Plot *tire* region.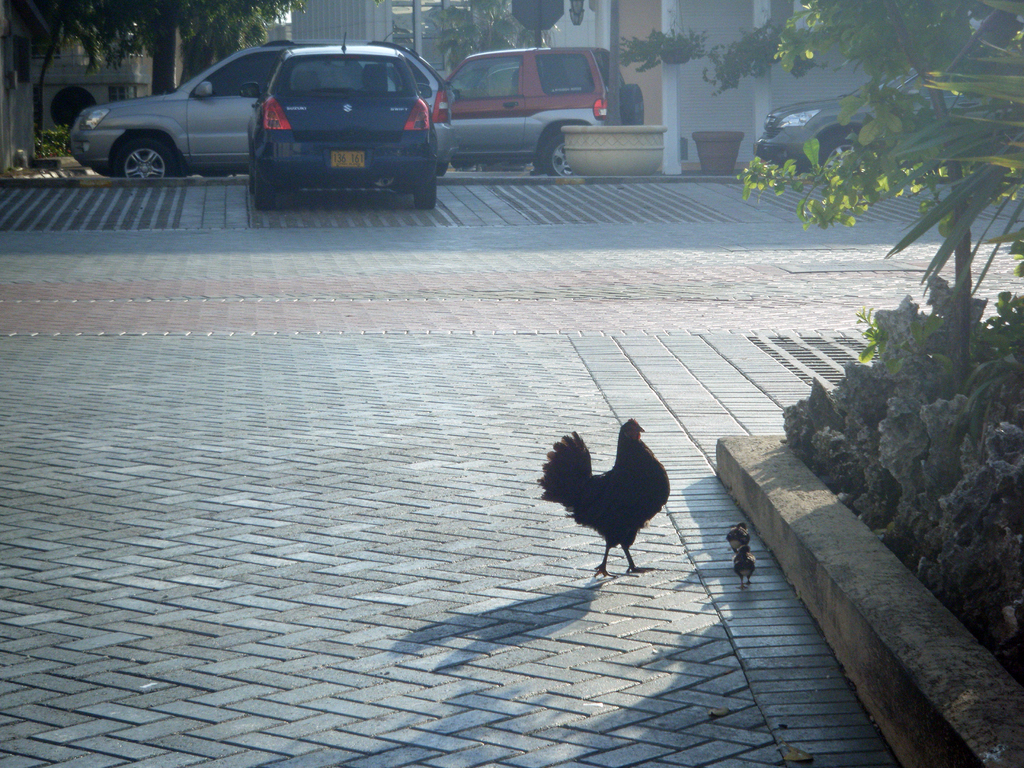
Plotted at box(620, 84, 645, 125).
